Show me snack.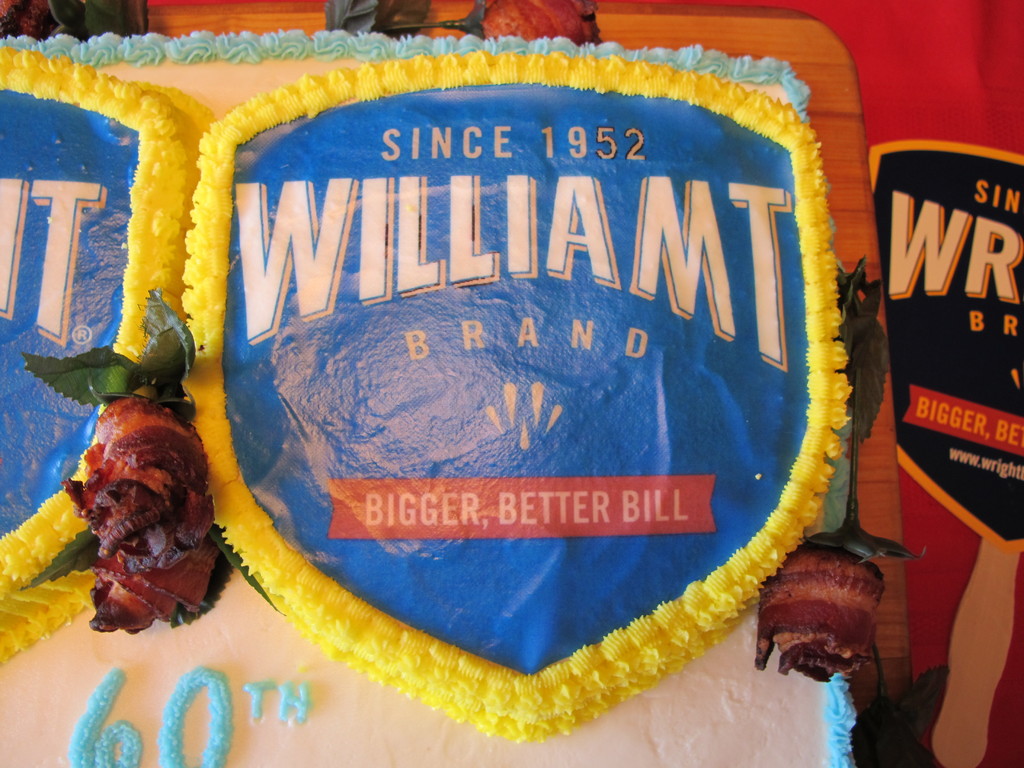
snack is here: bbox=[8, 33, 867, 767].
